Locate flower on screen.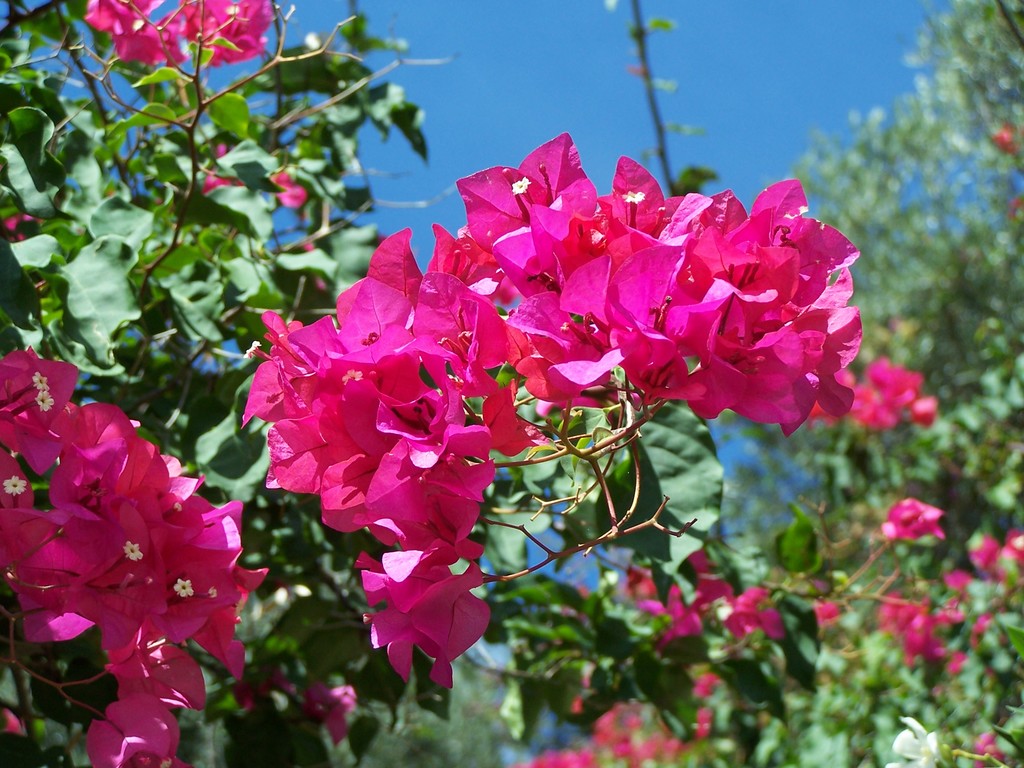
On screen at x1=885 y1=715 x2=963 y2=767.
